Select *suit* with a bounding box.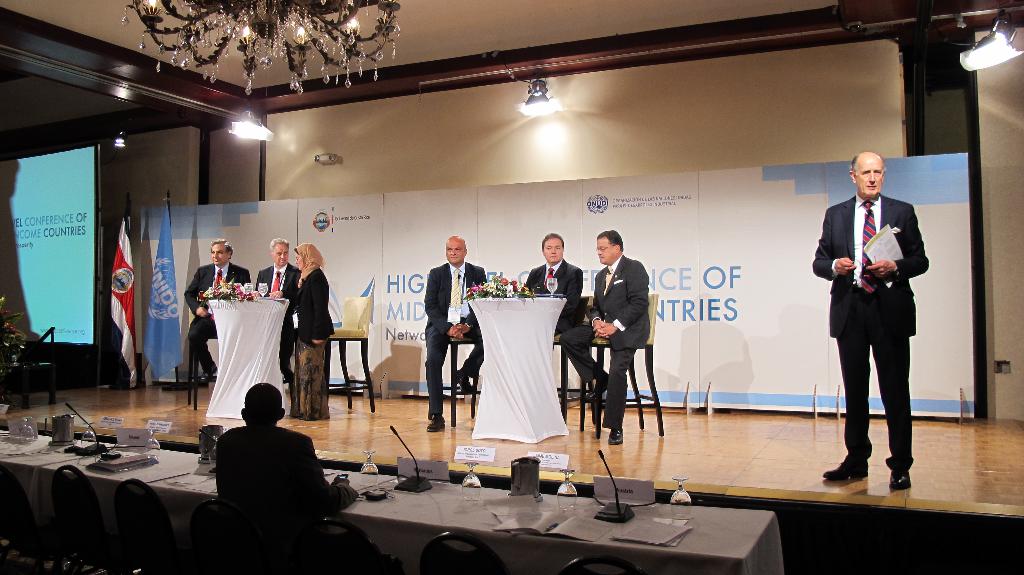
[x1=191, y1=263, x2=250, y2=368].
